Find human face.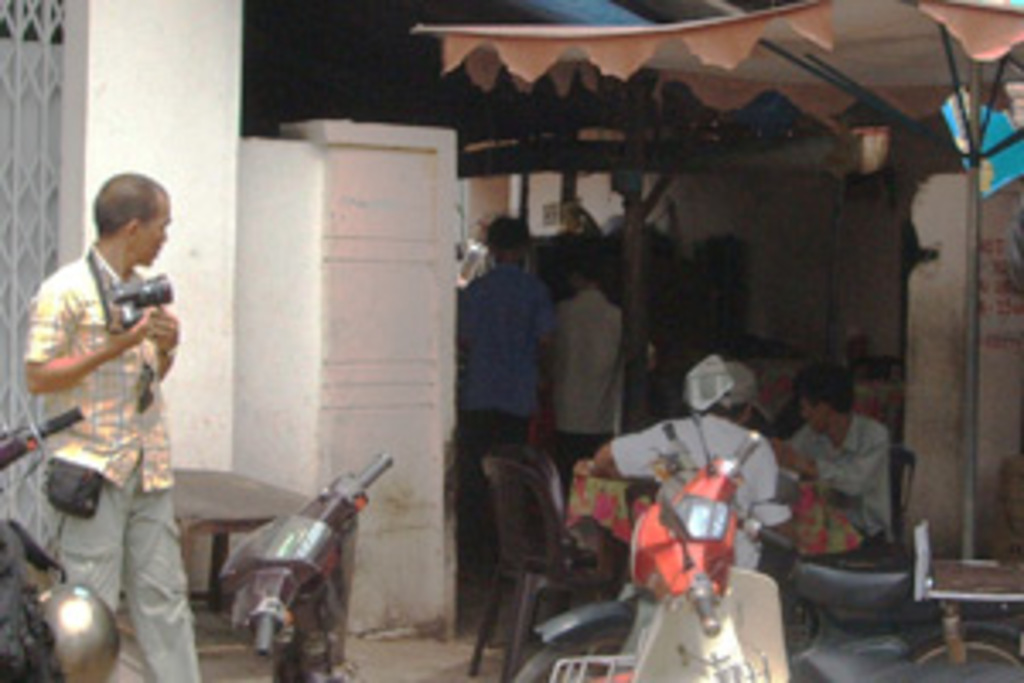
{"left": 133, "top": 188, "right": 171, "bottom": 266}.
